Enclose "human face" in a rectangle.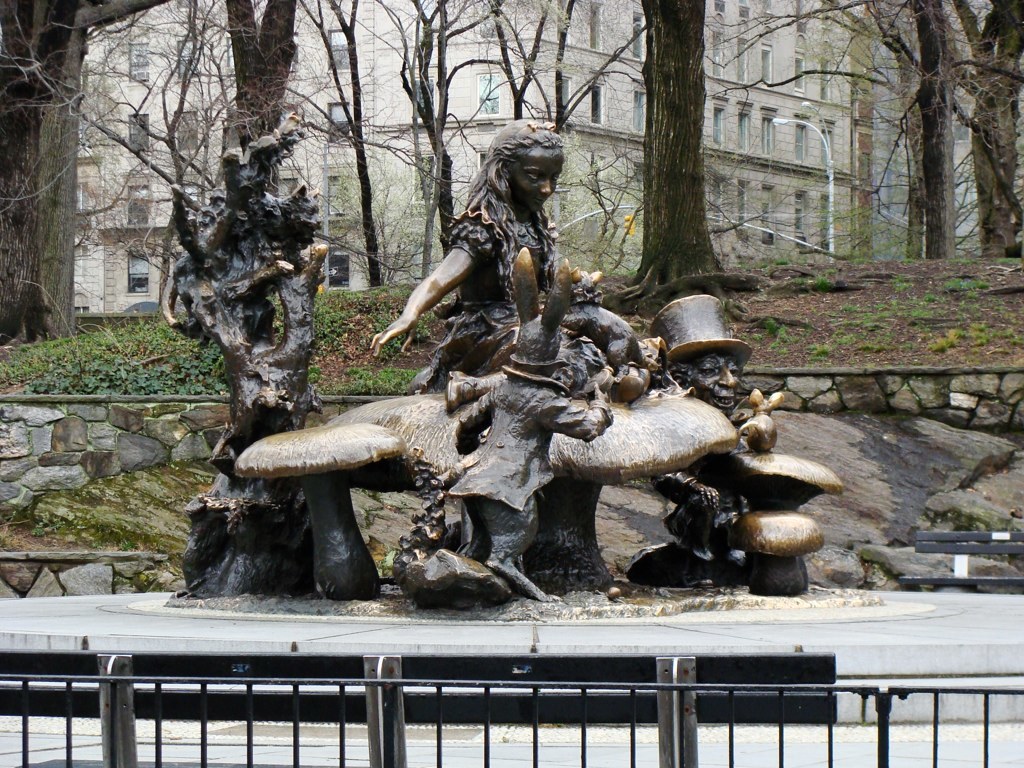
512, 149, 563, 218.
